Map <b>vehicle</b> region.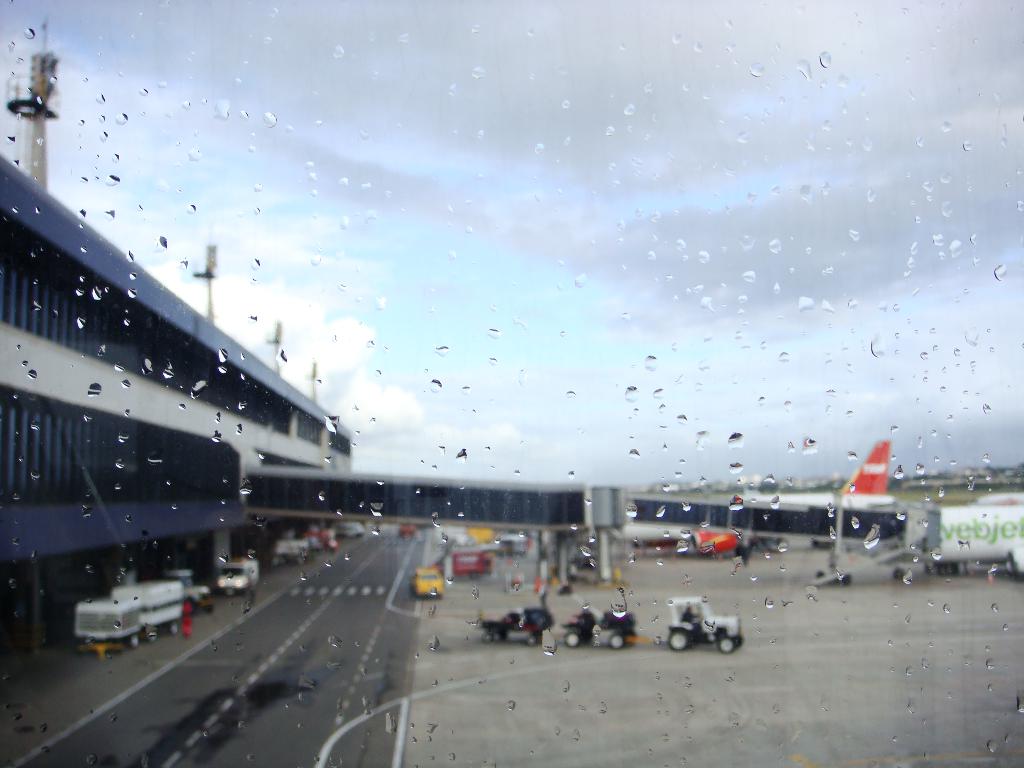
Mapped to 557:602:640:650.
